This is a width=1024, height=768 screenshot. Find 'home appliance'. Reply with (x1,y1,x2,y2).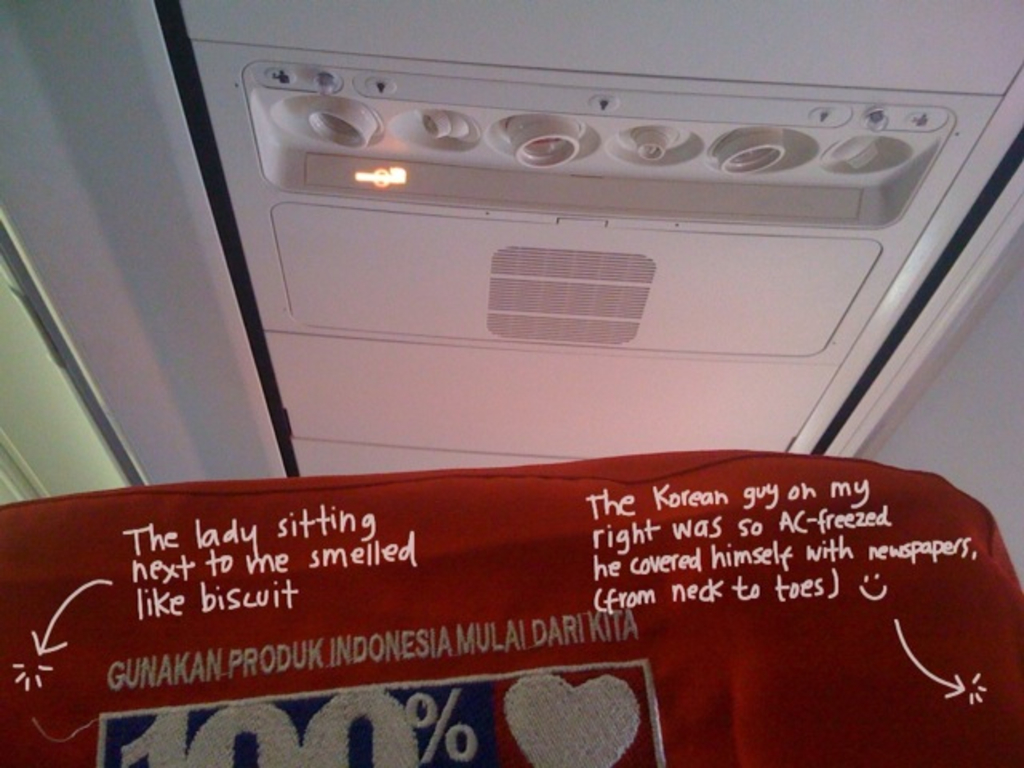
(178,0,1022,474).
